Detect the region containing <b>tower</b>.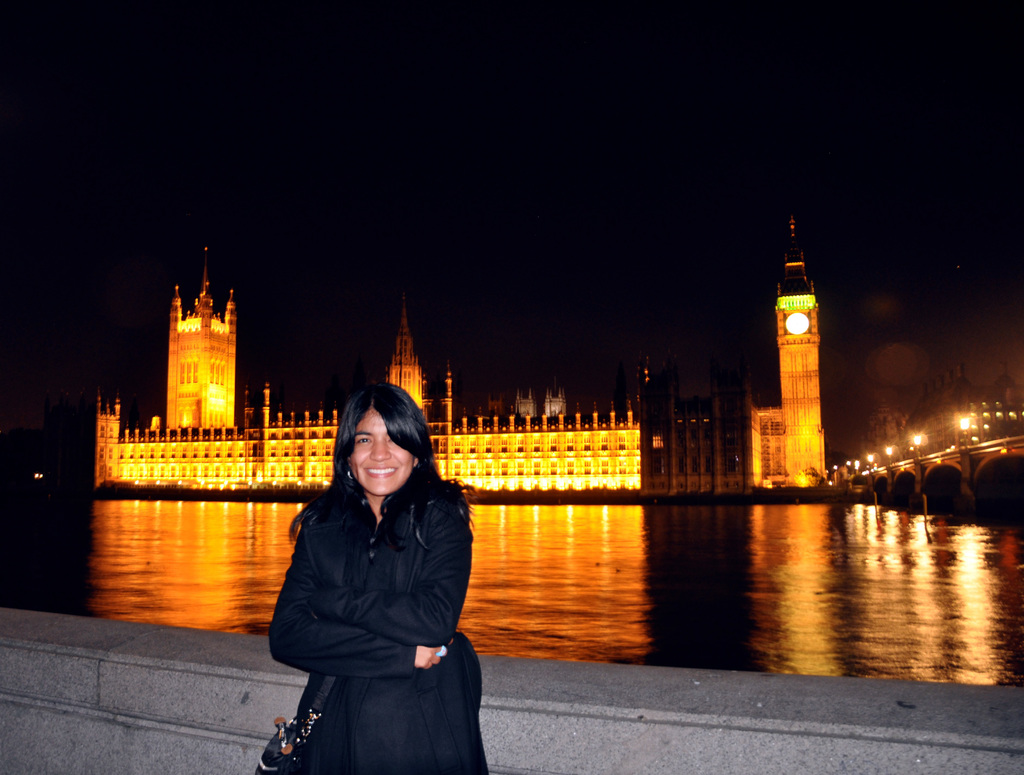
780, 221, 829, 485.
